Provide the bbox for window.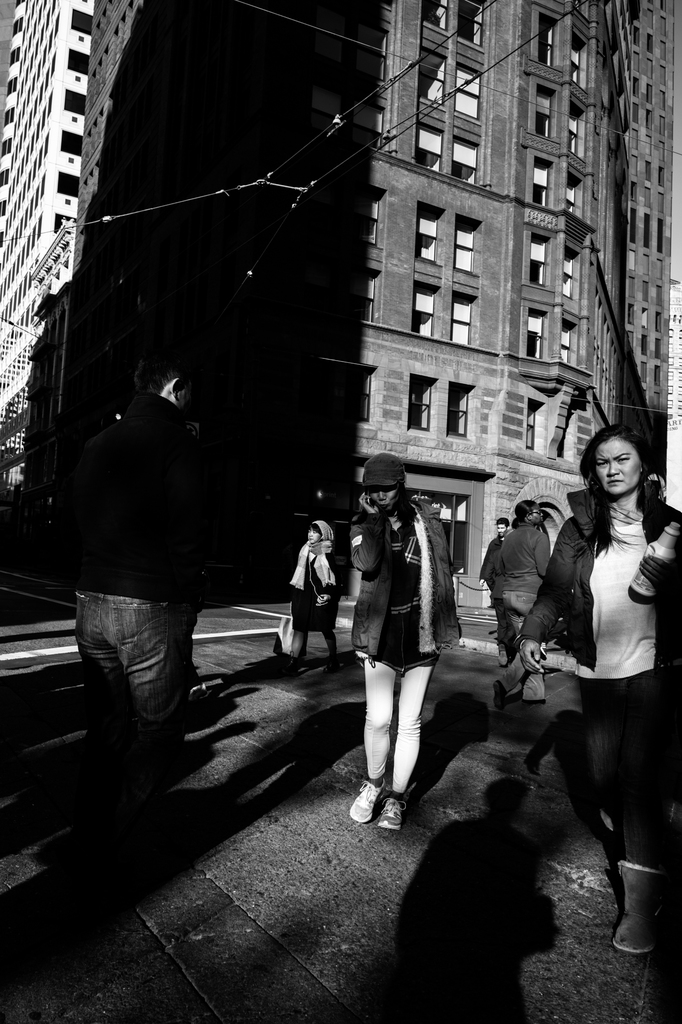
detection(54, 171, 78, 199).
